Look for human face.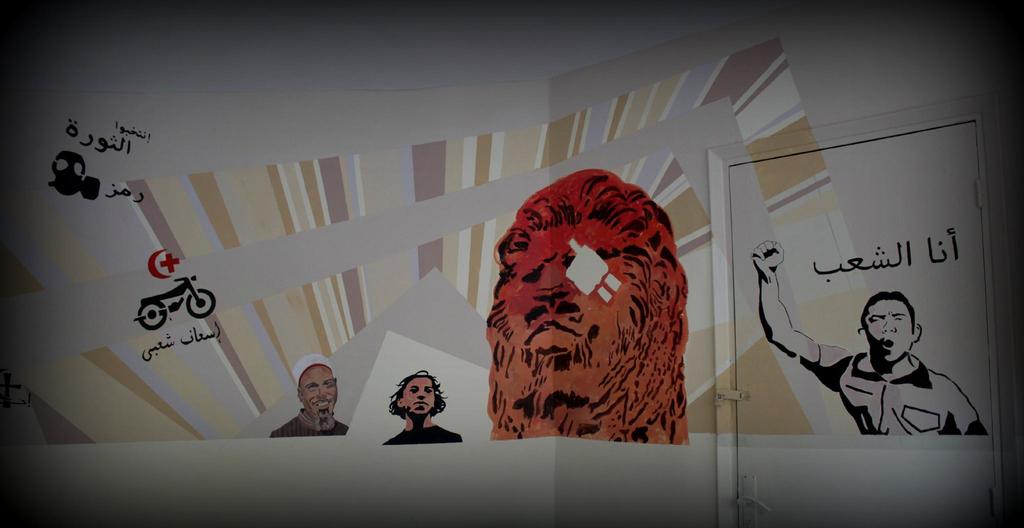
Found: bbox(401, 376, 436, 418).
